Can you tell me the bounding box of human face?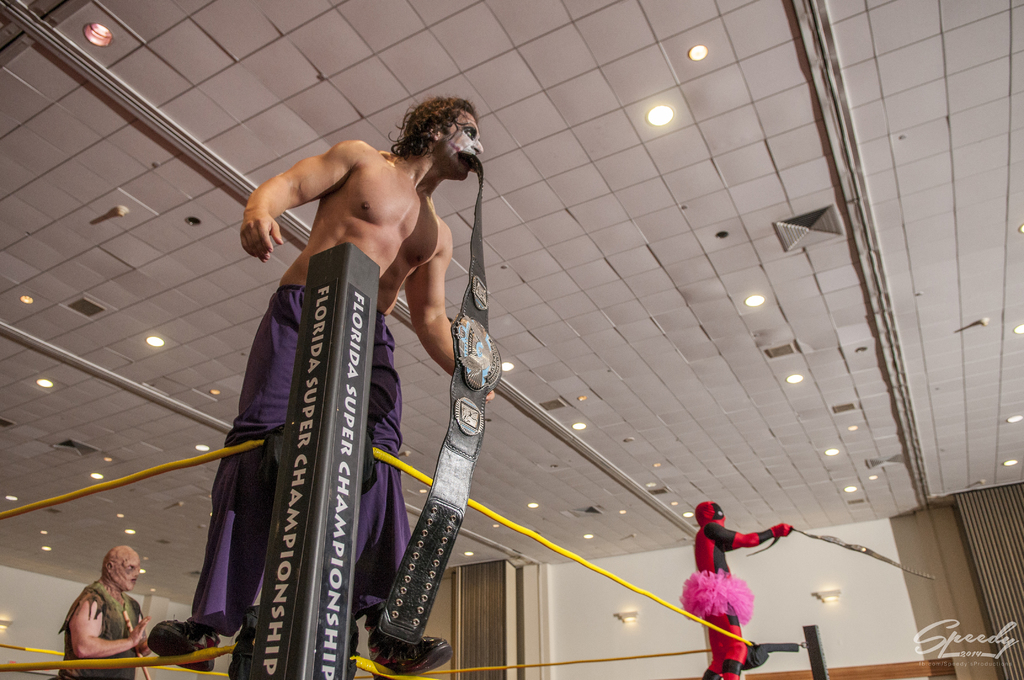
<bbox>438, 108, 483, 181</bbox>.
